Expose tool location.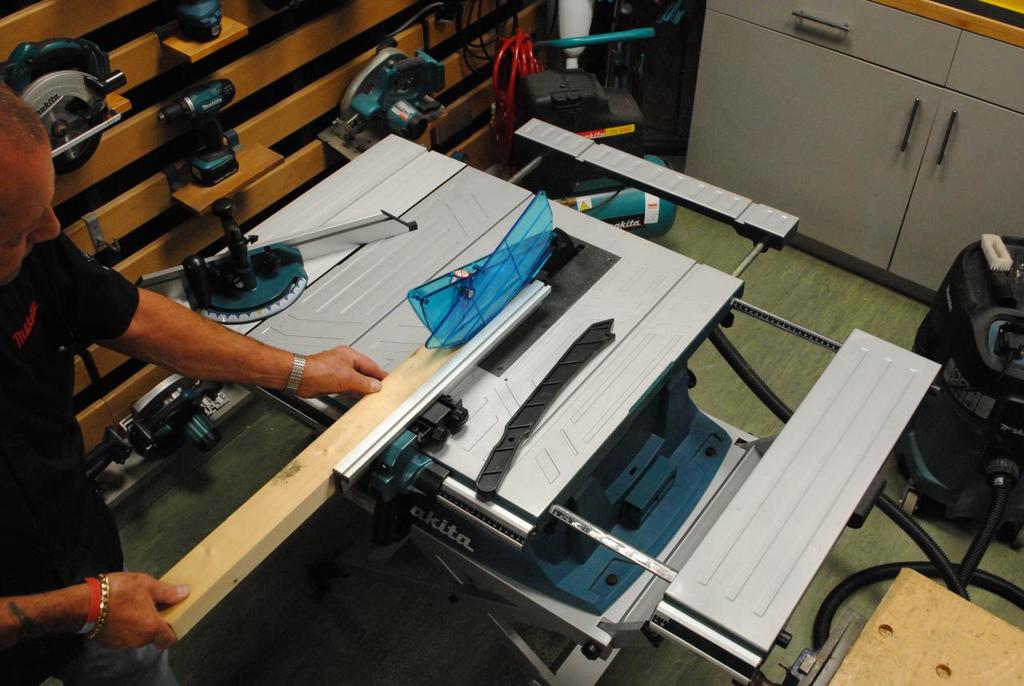
Exposed at 138,0,227,46.
